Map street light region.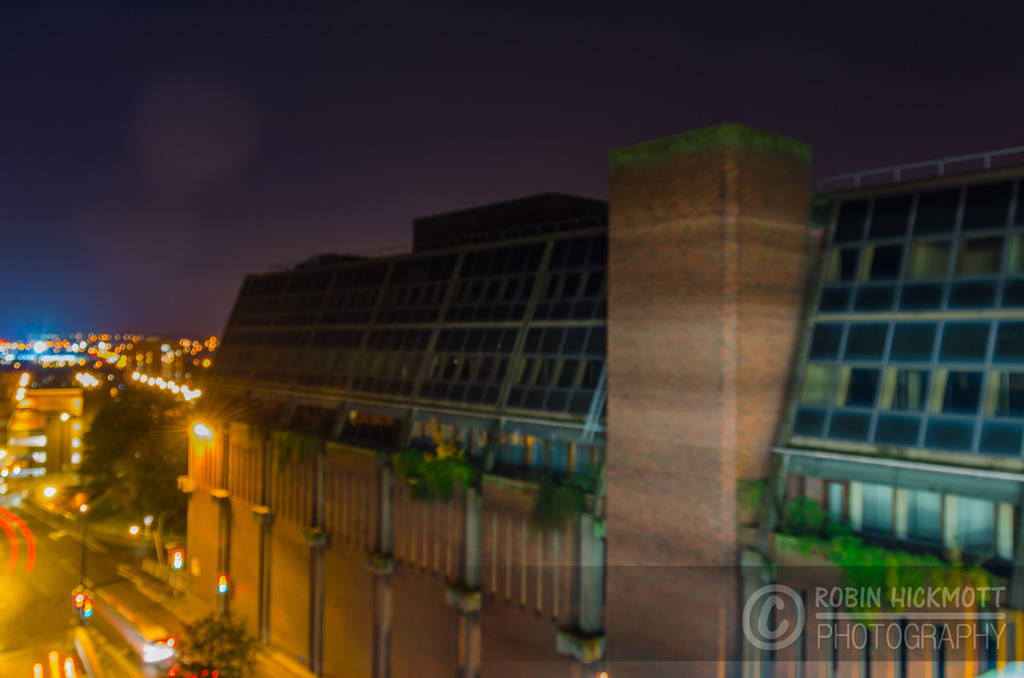
Mapped to select_region(75, 503, 90, 589).
